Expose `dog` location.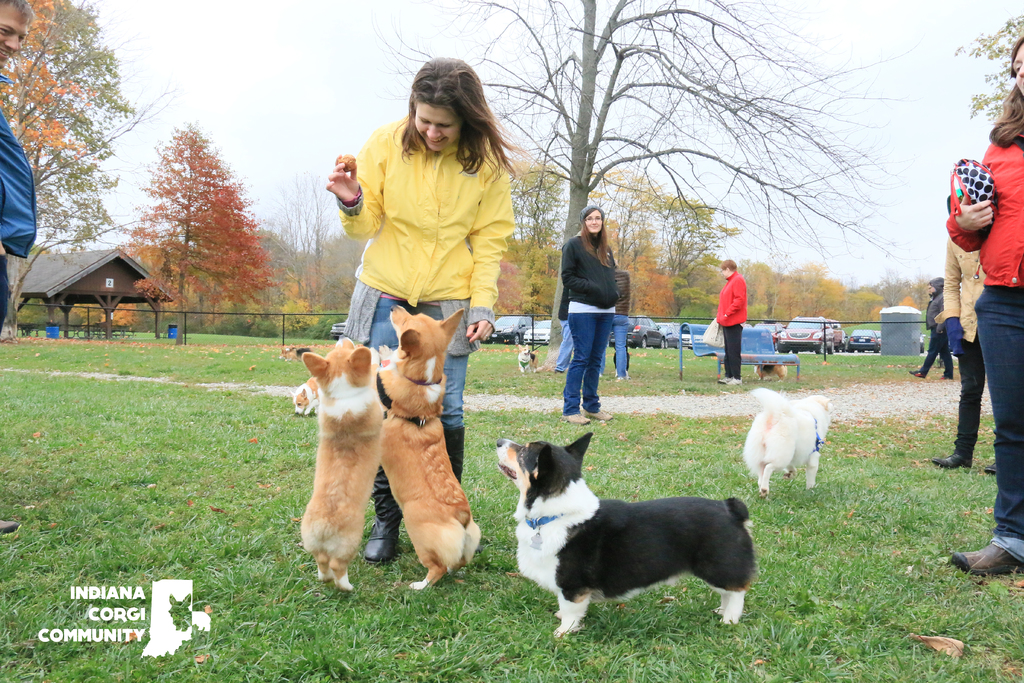
Exposed at select_region(739, 383, 837, 502).
